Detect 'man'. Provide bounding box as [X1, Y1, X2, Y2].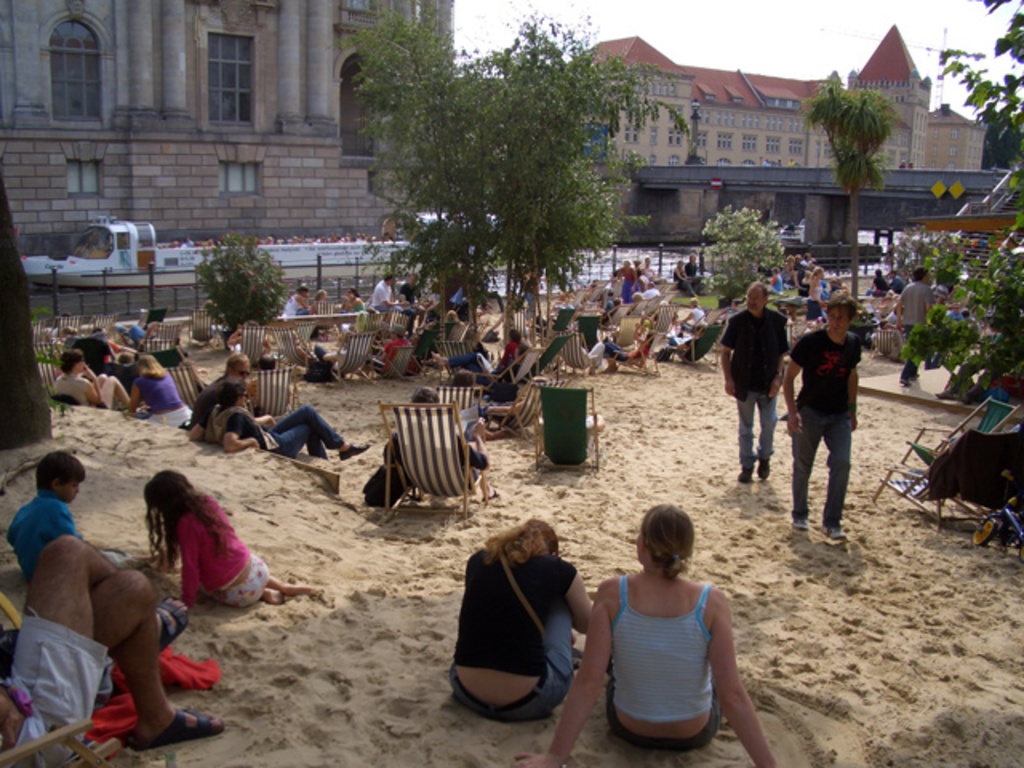
[614, 259, 642, 299].
